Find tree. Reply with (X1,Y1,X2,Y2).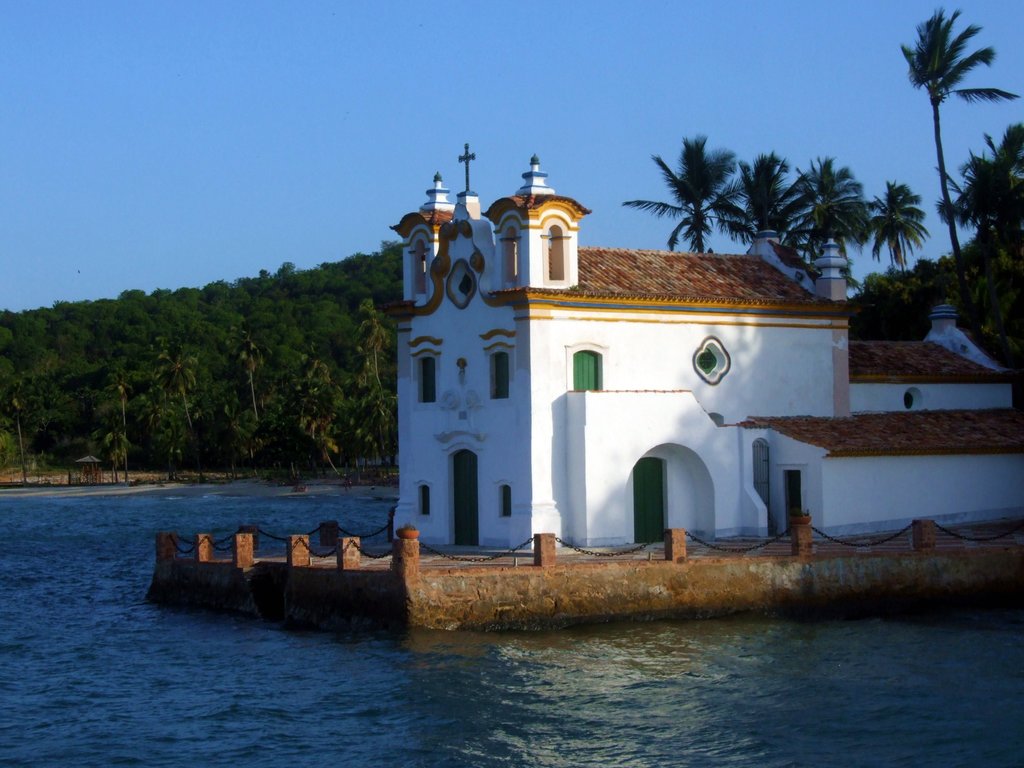
(4,390,45,482).
